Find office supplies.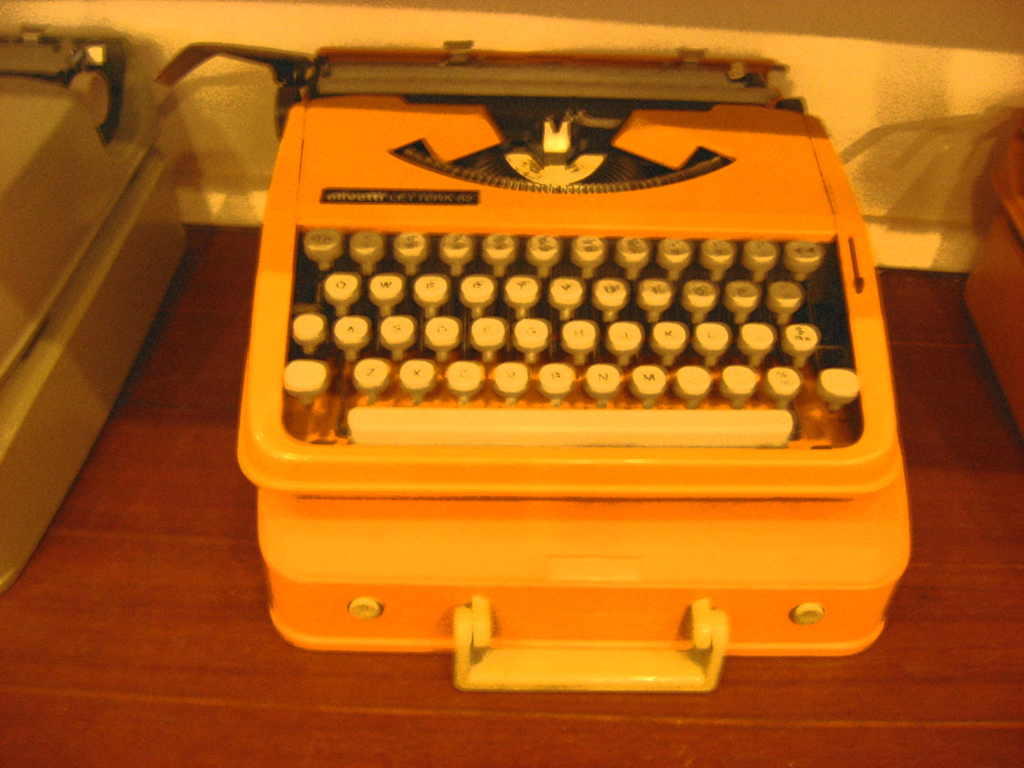
left=0, top=17, right=181, bottom=589.
